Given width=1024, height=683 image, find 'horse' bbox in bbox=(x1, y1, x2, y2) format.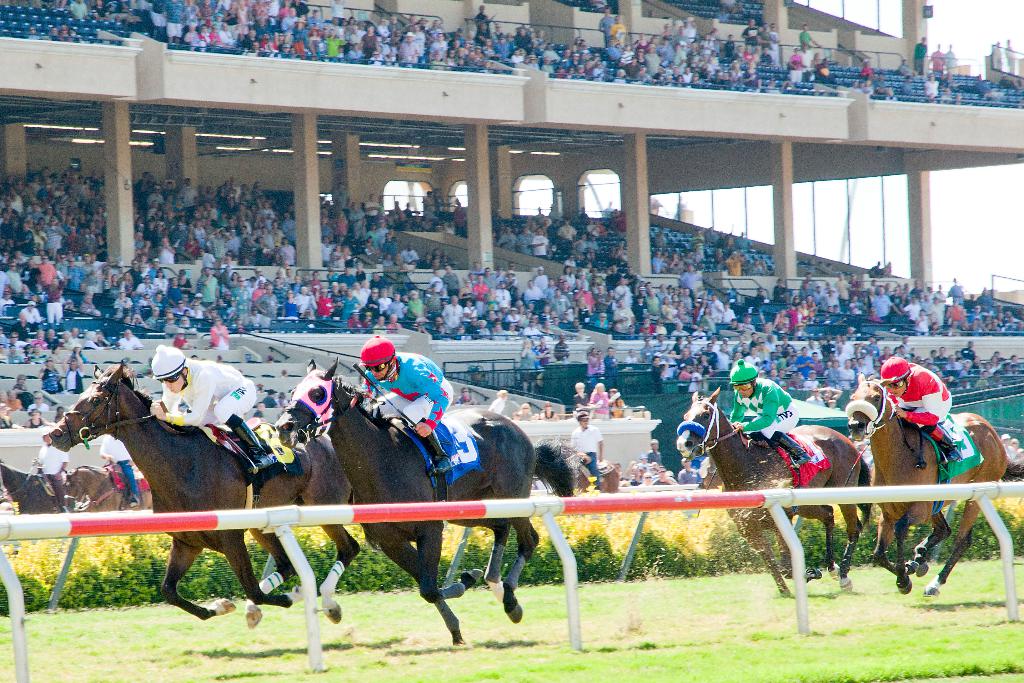
bbox=(273, 359, 583, 646).
